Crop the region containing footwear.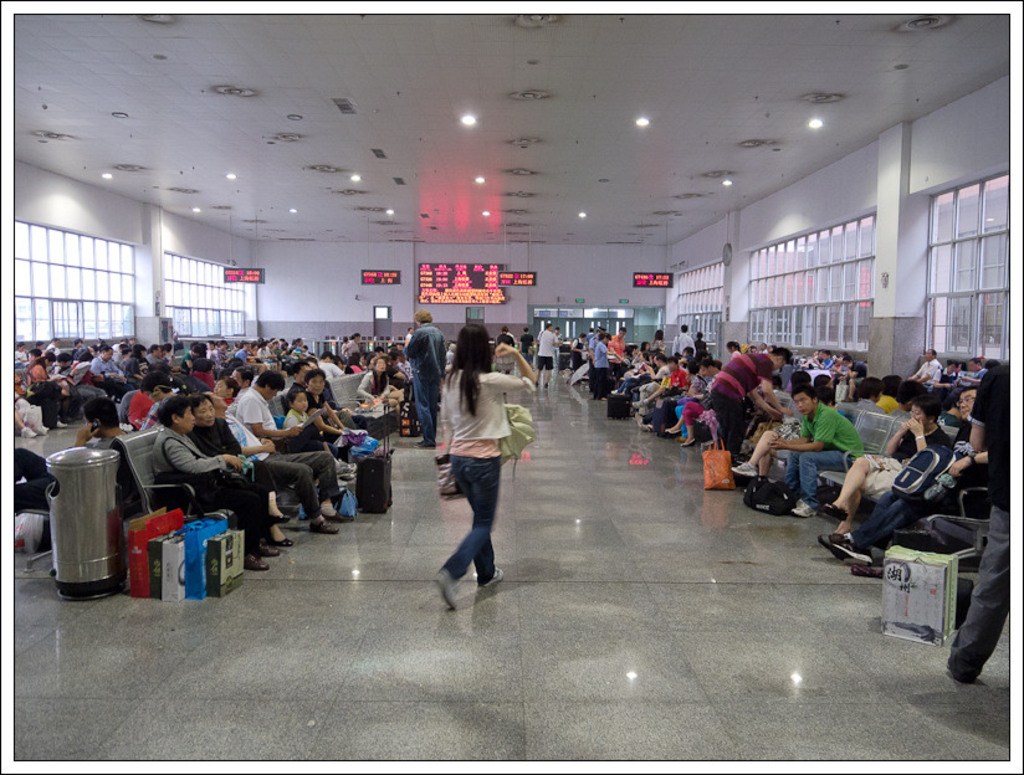
Crop region: Rect(323, 509, 353, 523).
